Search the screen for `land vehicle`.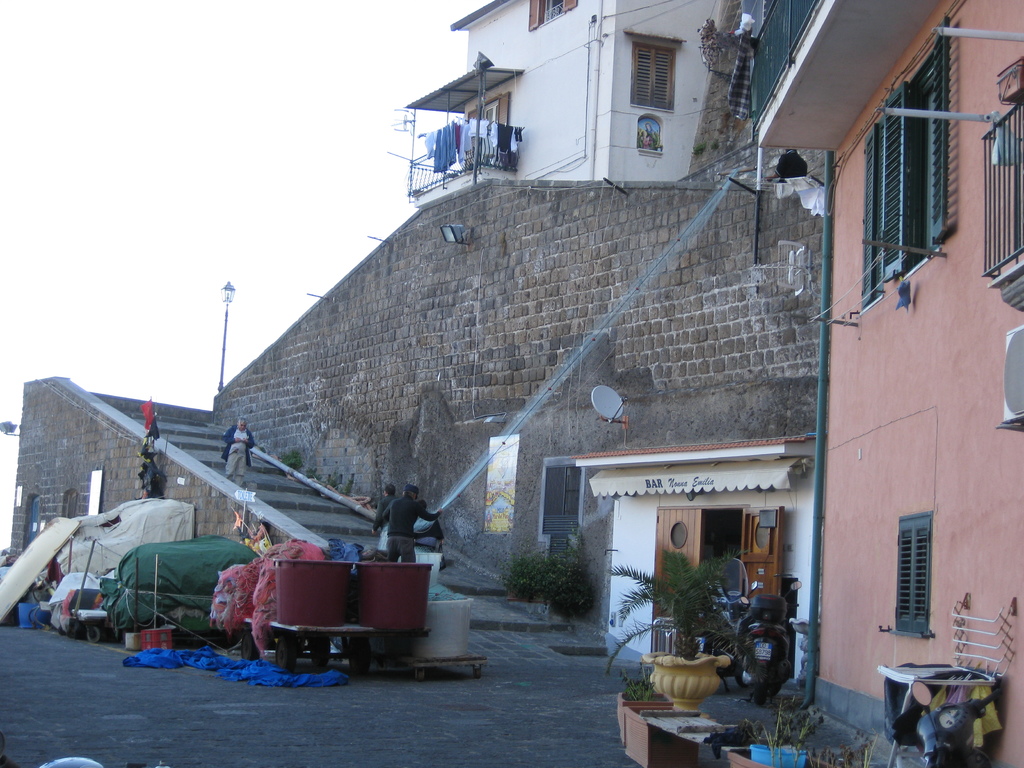
Found at x1=735 y1=581 x2=800 y2=700.
